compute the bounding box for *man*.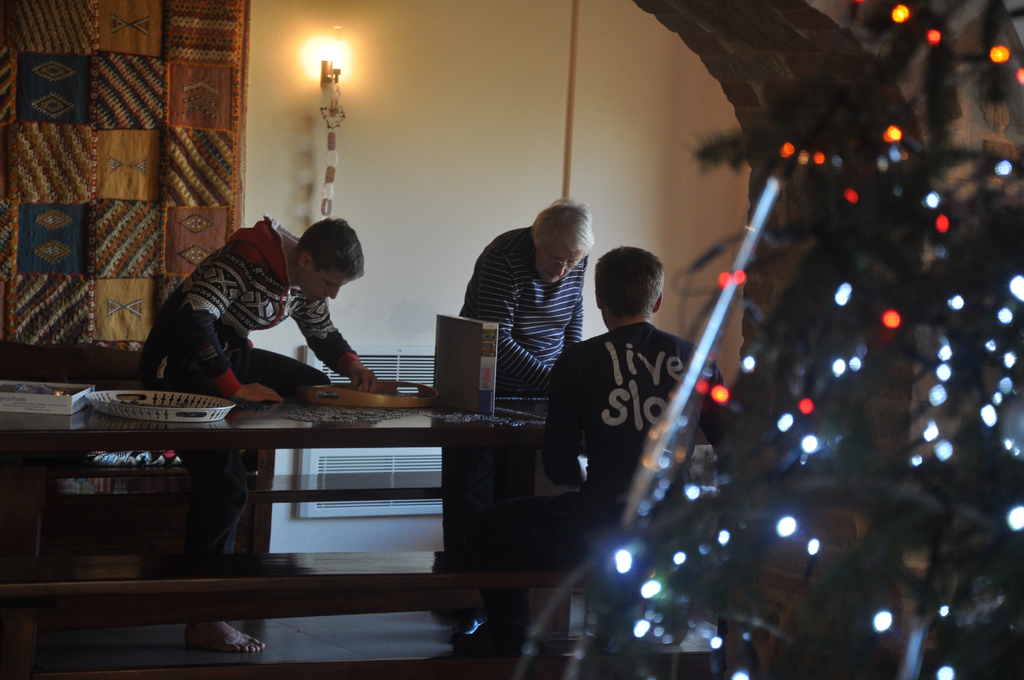
<box>508,242,716,660</box>.
